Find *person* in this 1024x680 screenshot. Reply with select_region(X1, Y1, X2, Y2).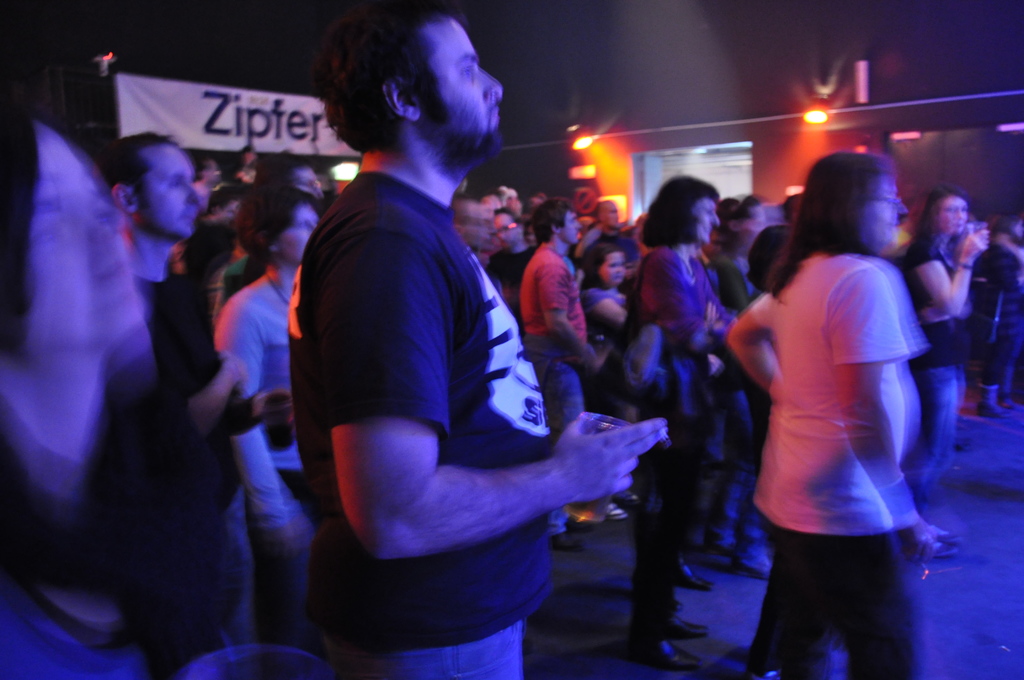
select_region(212, 188, 316, 574).
